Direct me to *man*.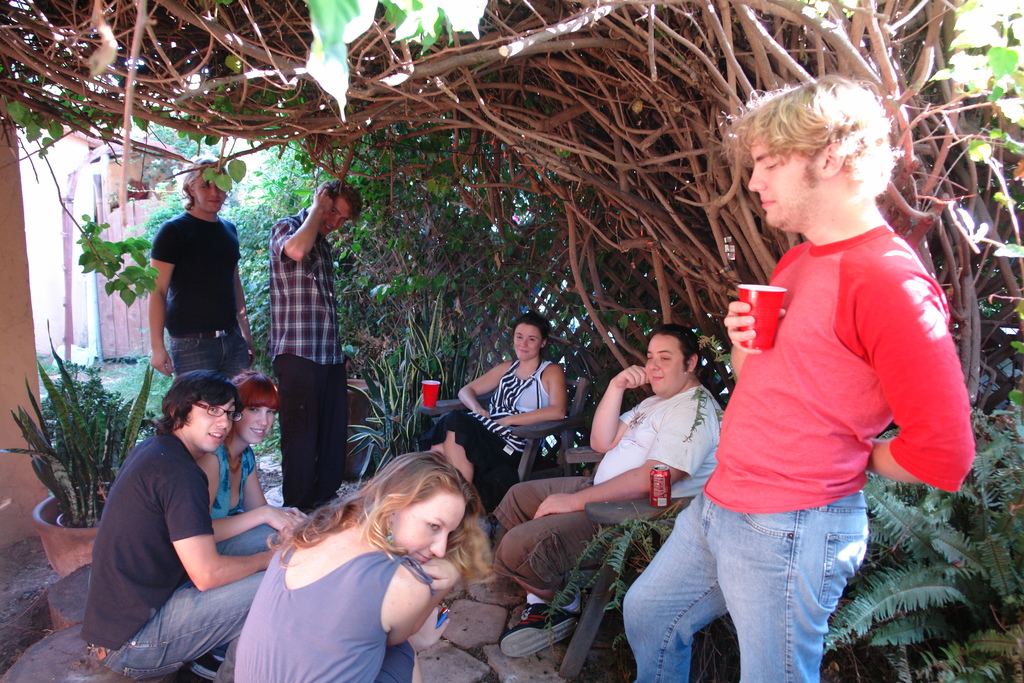
Direction: x1=490 y1=319 x2=725 y2=659.
